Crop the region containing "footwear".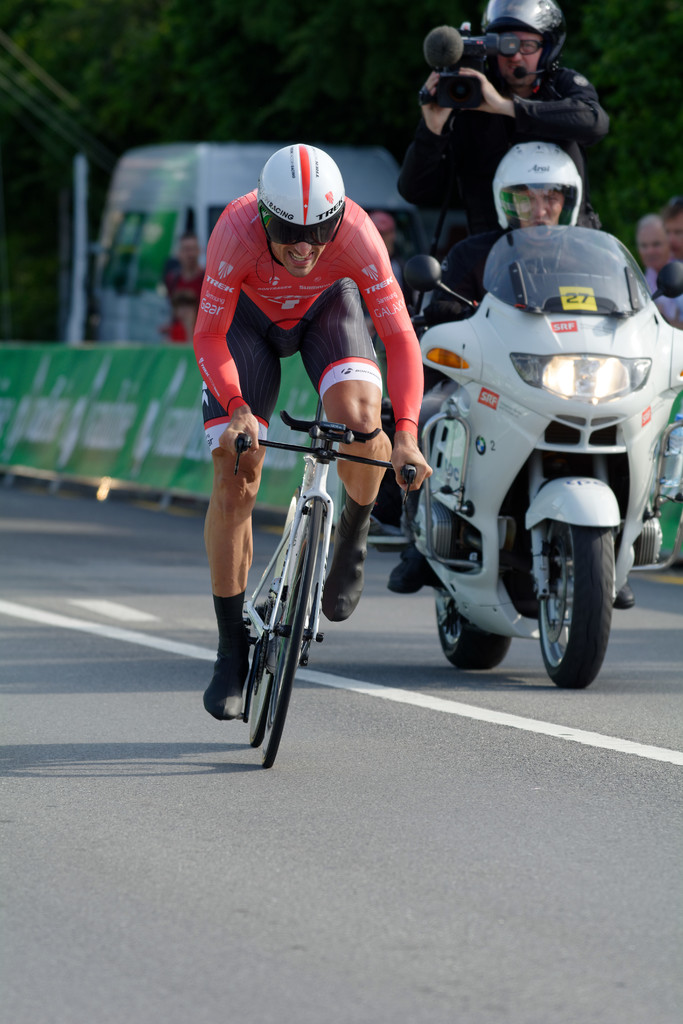
Crop region: crop(386, 547, 438, 596).
